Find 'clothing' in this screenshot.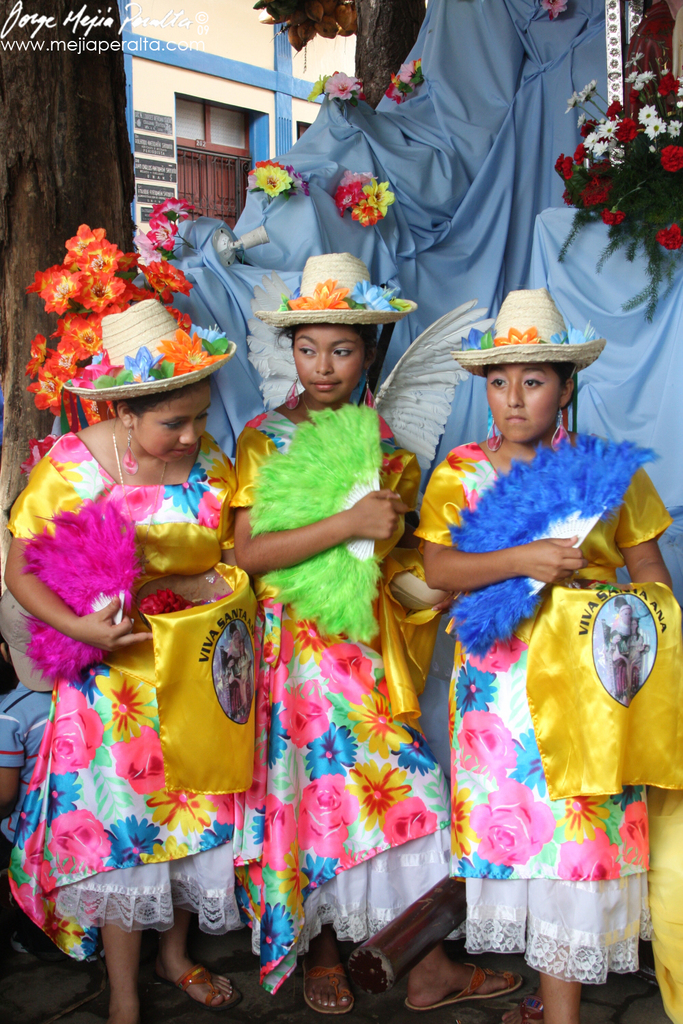
The bounding box for 'clothing' is locate(8, 427, 246, 967).
